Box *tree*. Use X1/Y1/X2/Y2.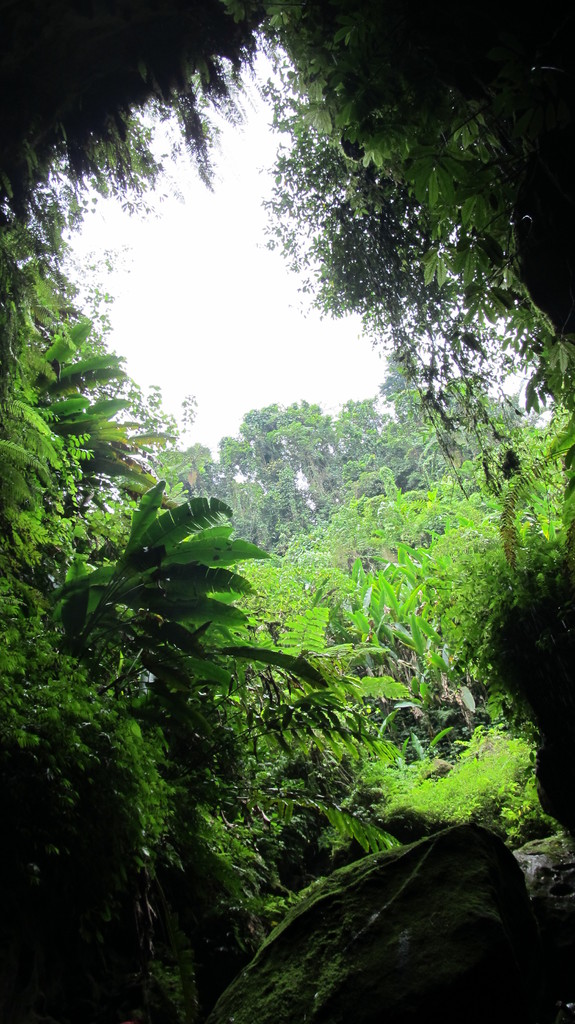
262/0/574/400.
